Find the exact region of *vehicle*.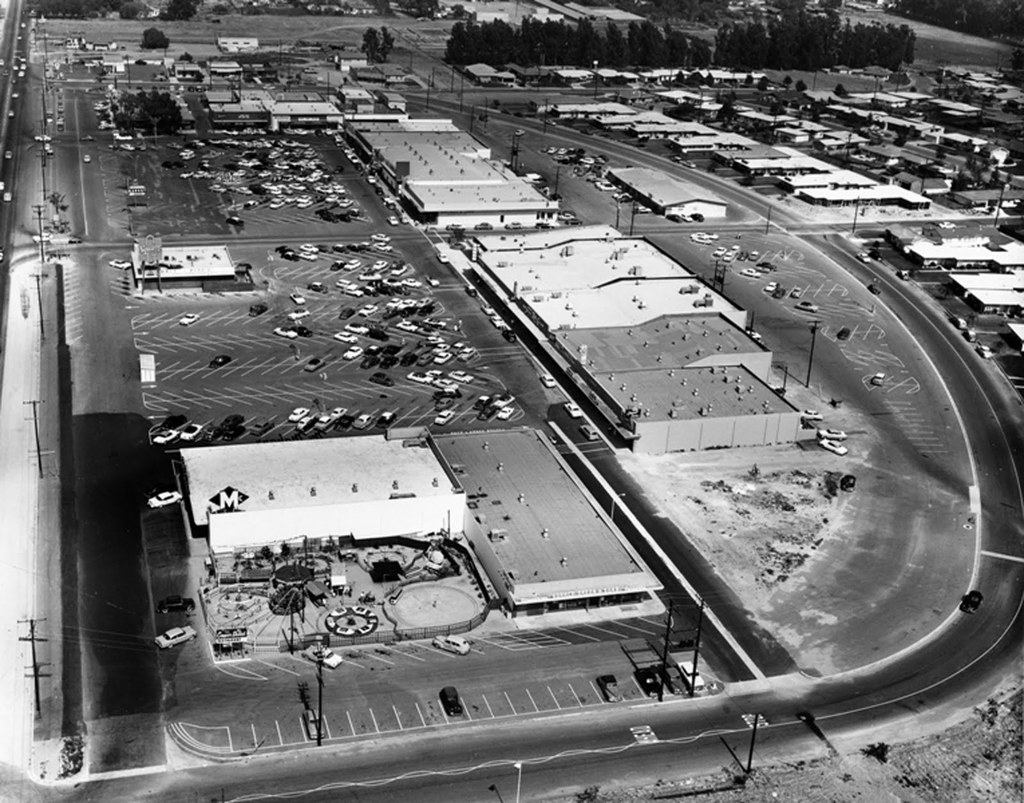
Exact region: x1=155 y1=626 x2=198 y2=654.
